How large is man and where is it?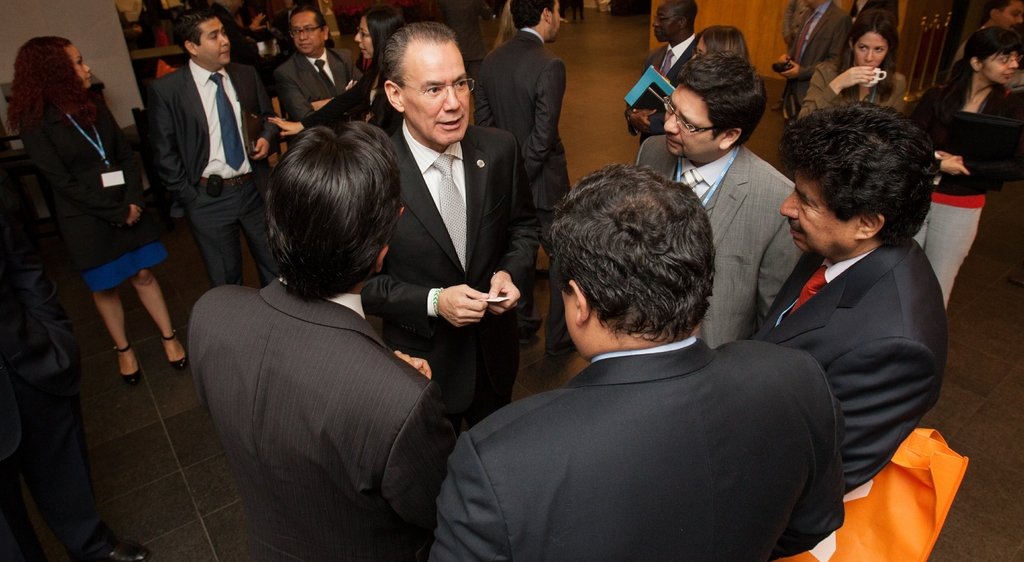
Bounding box: <box>154,1,276,290</box>.
